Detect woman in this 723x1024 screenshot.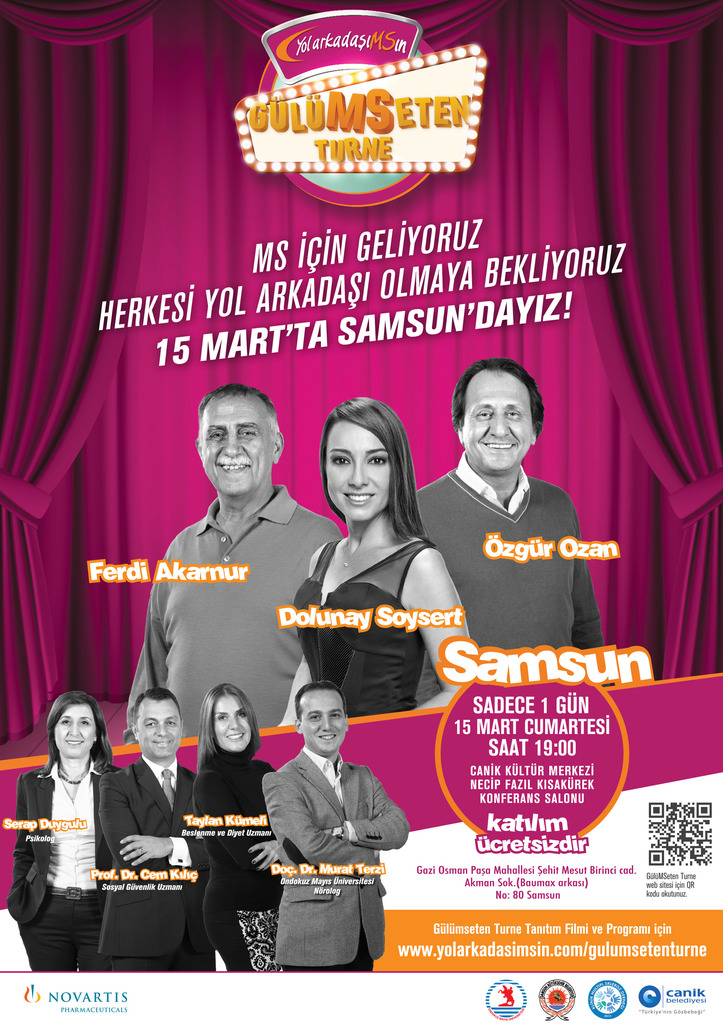
Detection: <region>282, 394, 473, 758</region>.
